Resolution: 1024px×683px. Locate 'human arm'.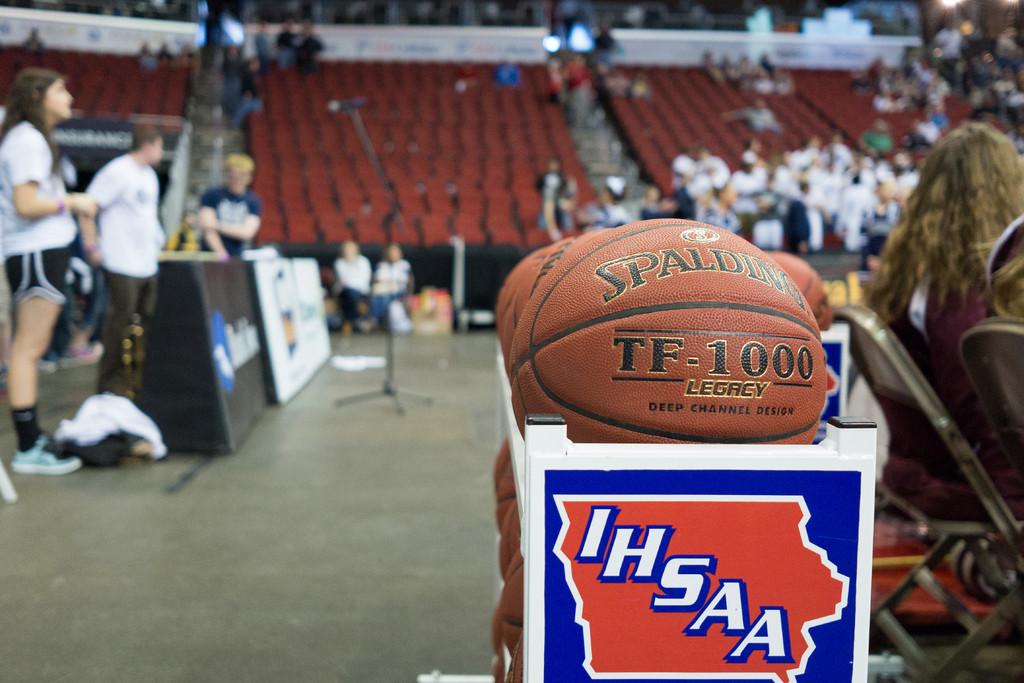
(364, 265, 376, 286).
